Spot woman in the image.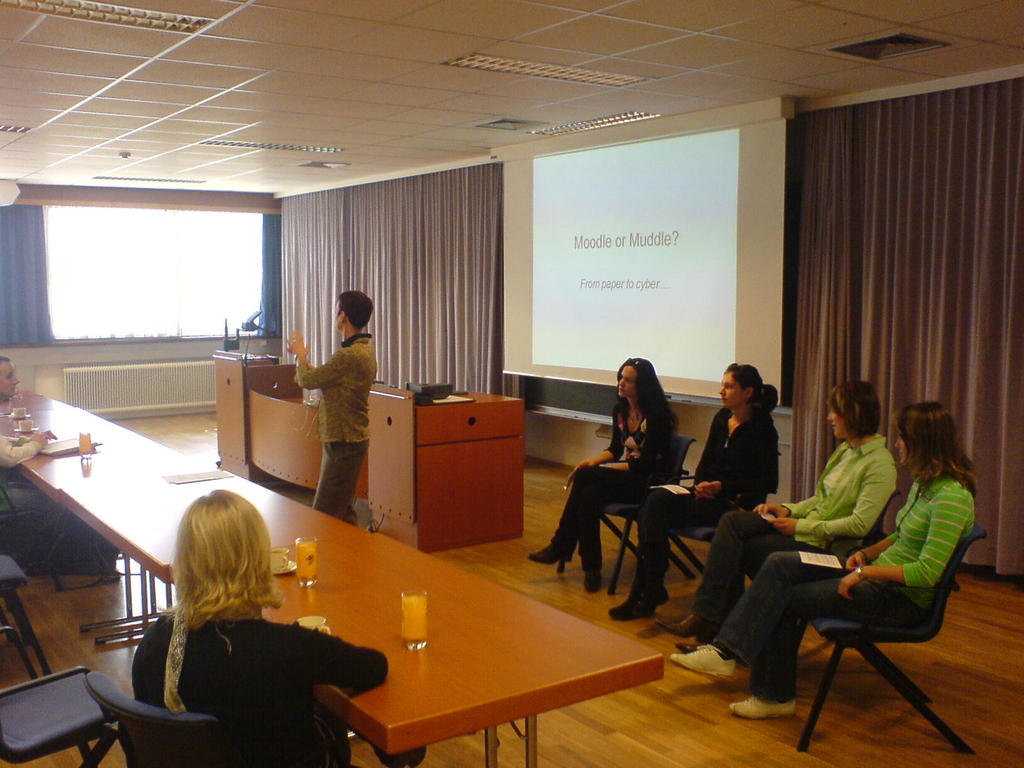
woman found at 668 402 981 717.
